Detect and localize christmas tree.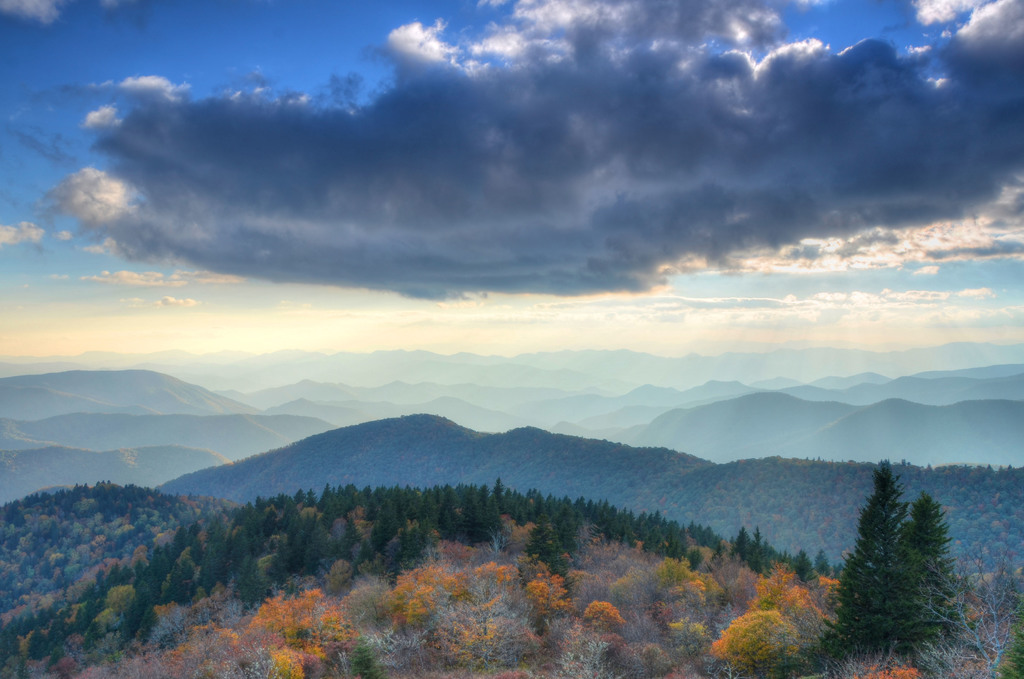
Localized at l=829, t=463, r=935, b=656.
